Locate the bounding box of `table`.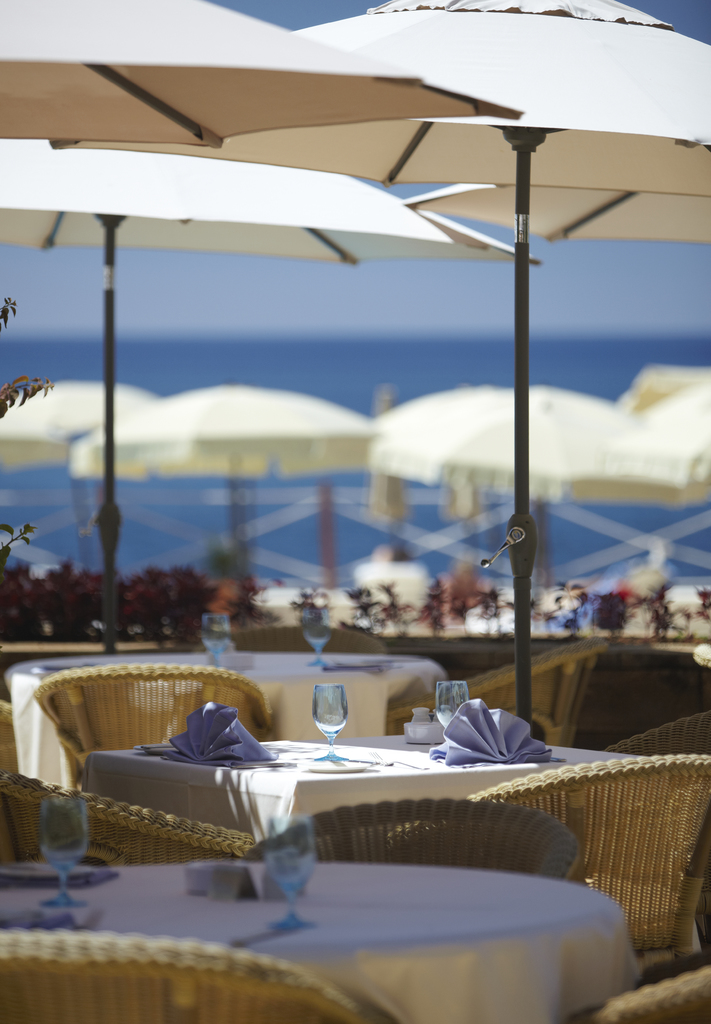
Bounding box: pyautogui.locateOnScreen(92, 724, 635, 847).
